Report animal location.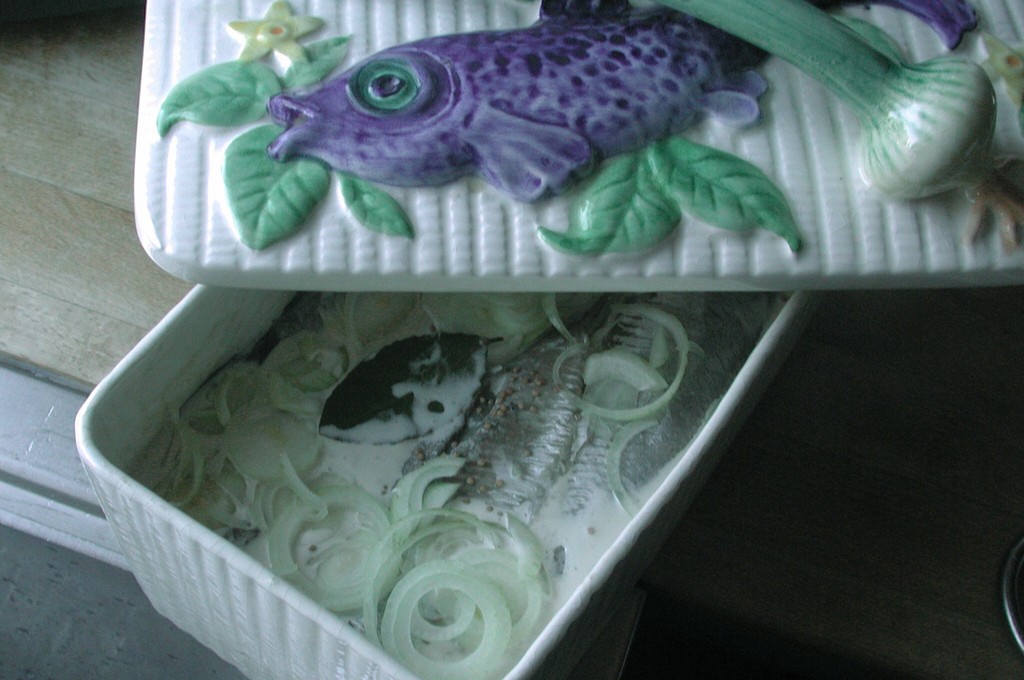
Report: {"left": 266, "top": 0, "right": 982, "bottom": 205}.
